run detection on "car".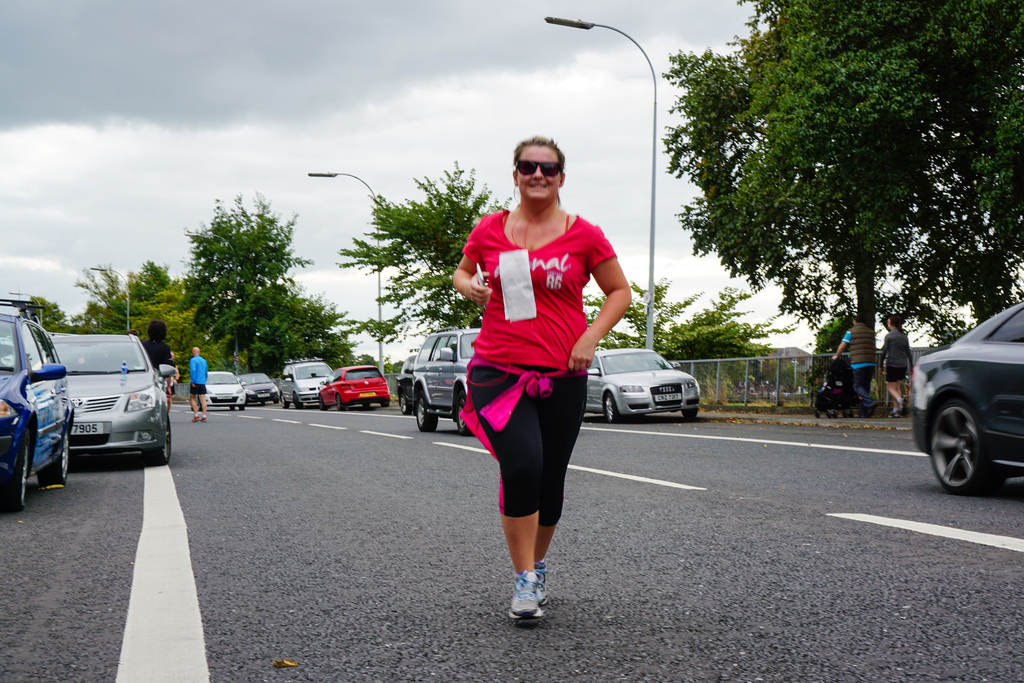
Result: pyautogui.locateOnScreen(0, 299, 79, 514).
